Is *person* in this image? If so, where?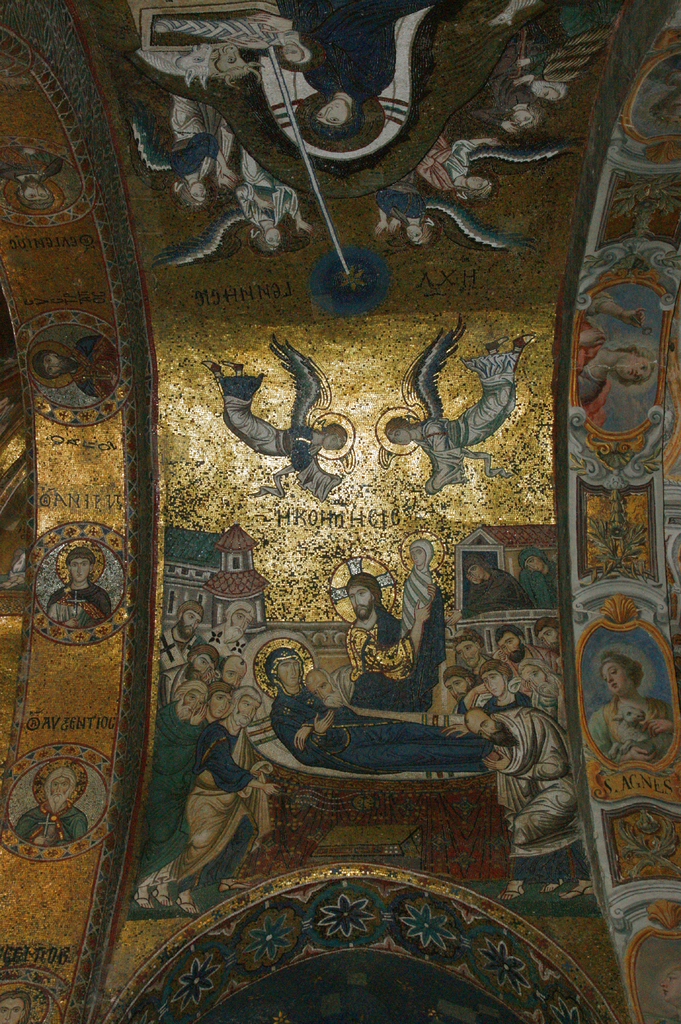
Yes, at 283/0/426/148.
